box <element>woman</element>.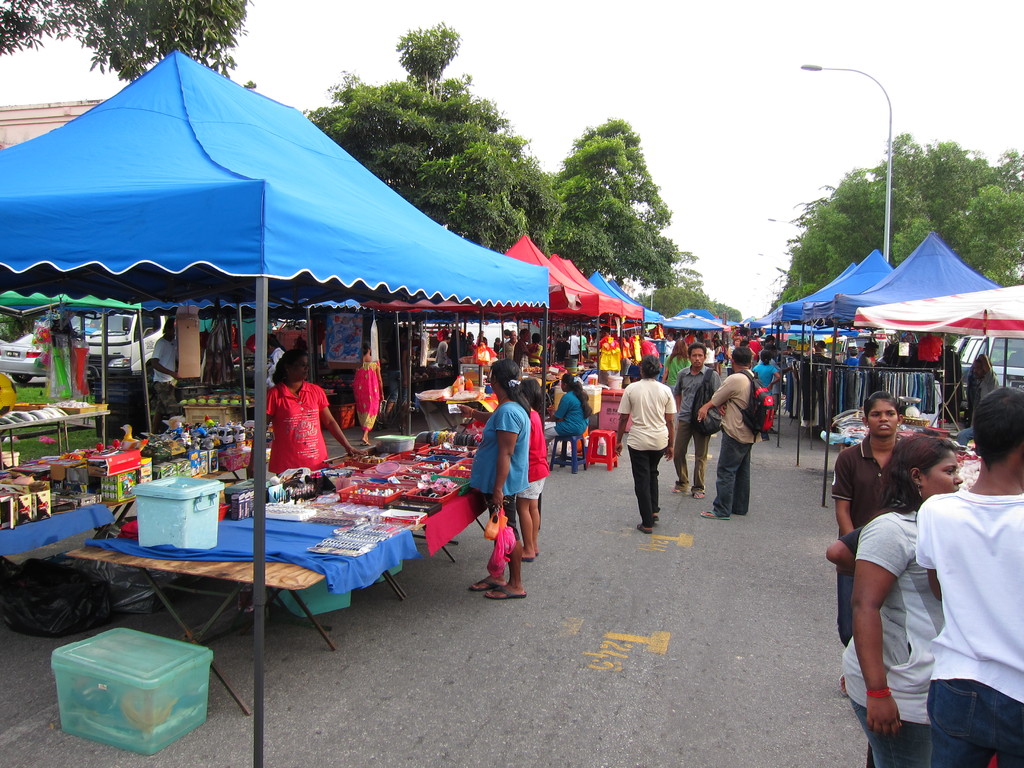
{"x1": 611, "y1": 352, "x2": 676, "y2": 531}.
